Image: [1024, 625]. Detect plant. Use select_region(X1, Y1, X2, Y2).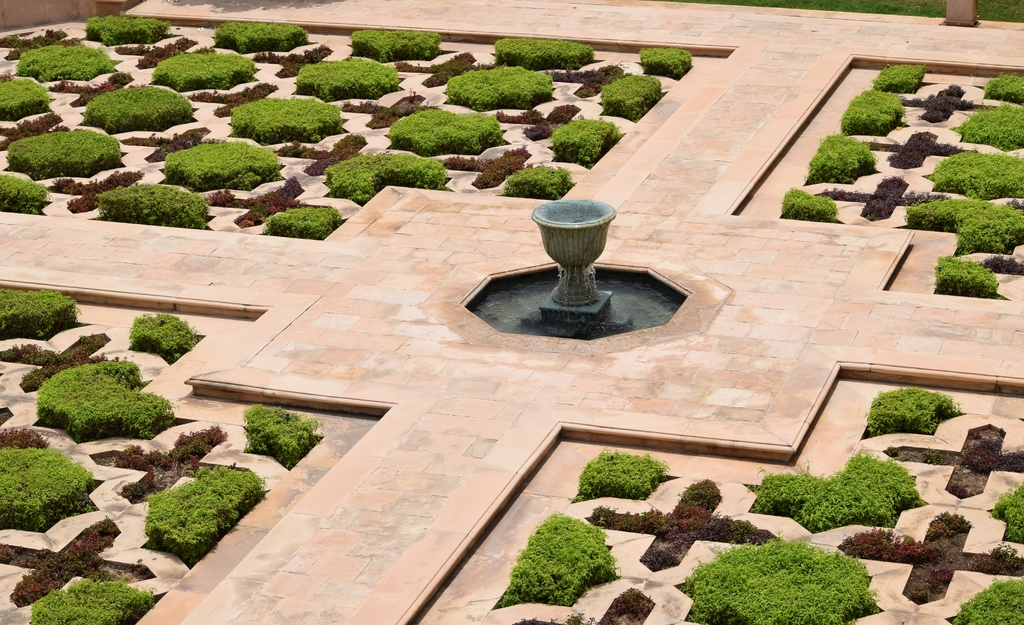
select_region(0, 444, 98, 546).
